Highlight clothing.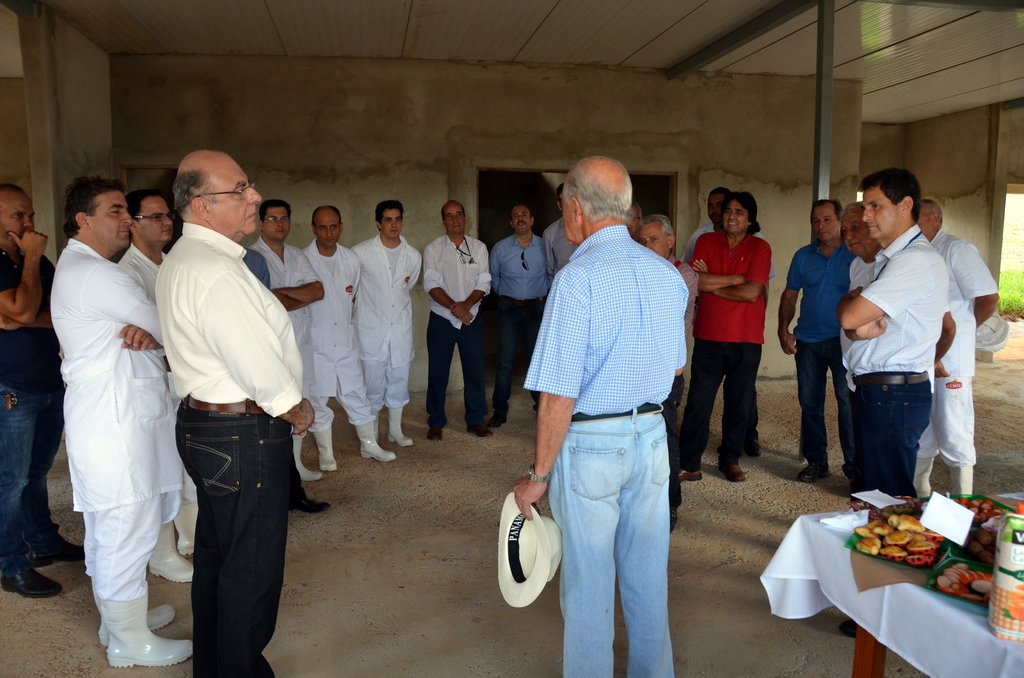
Highlighted region: {"left": 787, "top": 236, "right": 859, "bottom": 469}.
